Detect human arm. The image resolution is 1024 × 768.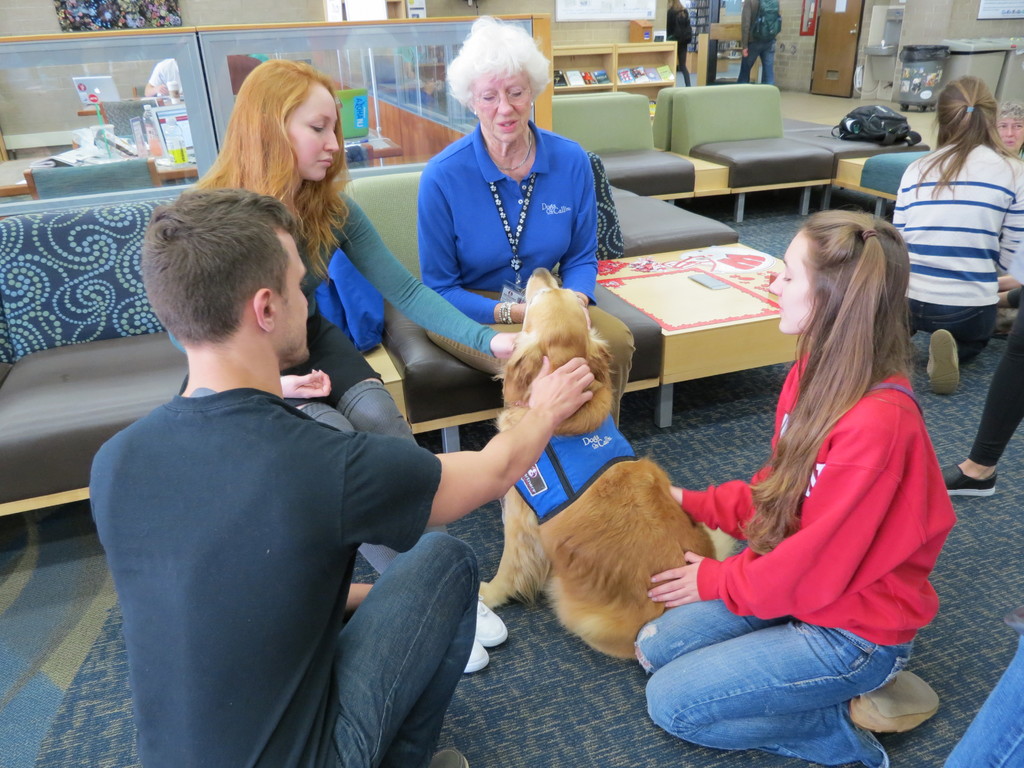
{"left": 644, "top": 406, "right": 906, "bottom": 650}.
